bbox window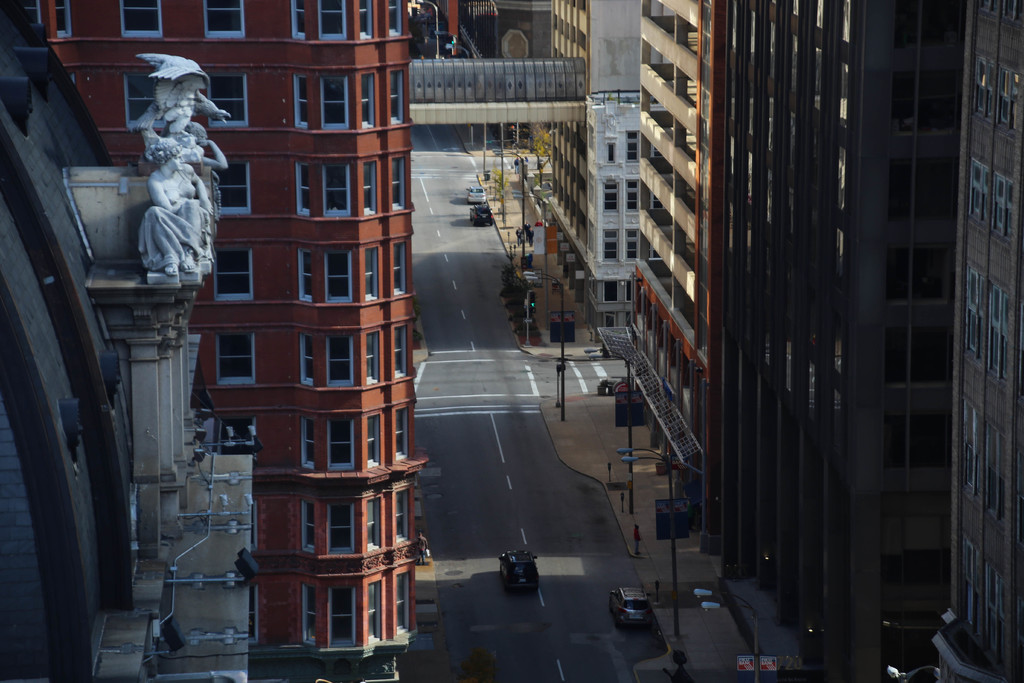
x1=387, y1=0, x2=403, y2=36
